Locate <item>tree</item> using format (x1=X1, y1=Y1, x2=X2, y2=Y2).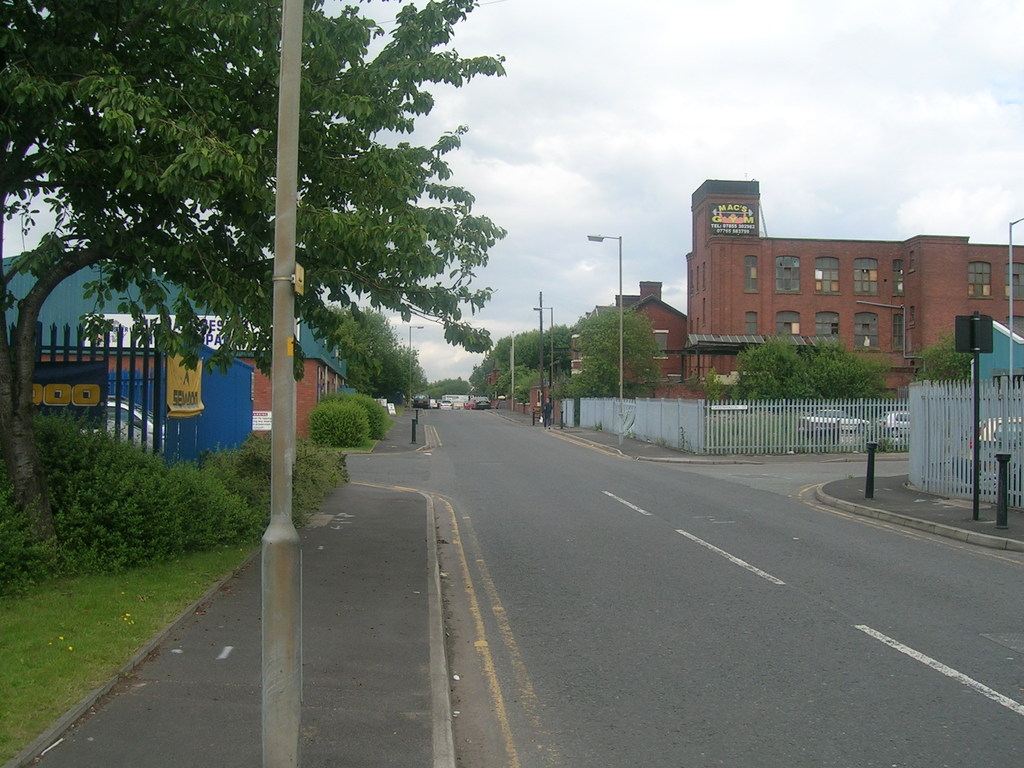
(x1=29, y1=23, x2=513, y2=508).
